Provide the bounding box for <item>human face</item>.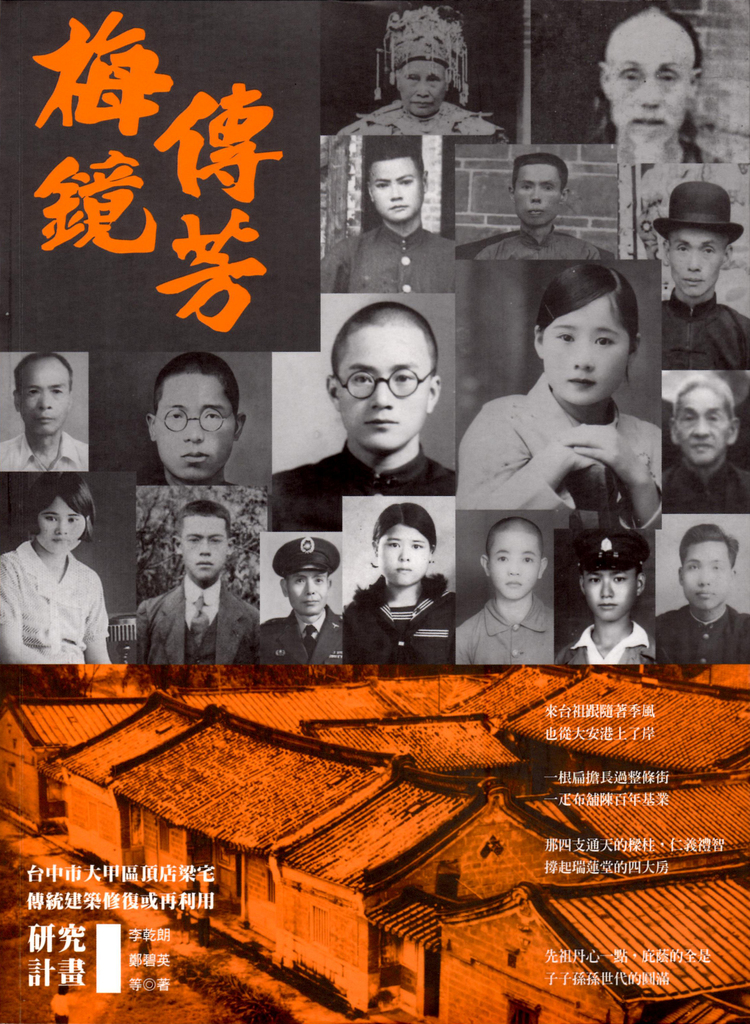
left=36, top=494, right=86, bottom=561.
